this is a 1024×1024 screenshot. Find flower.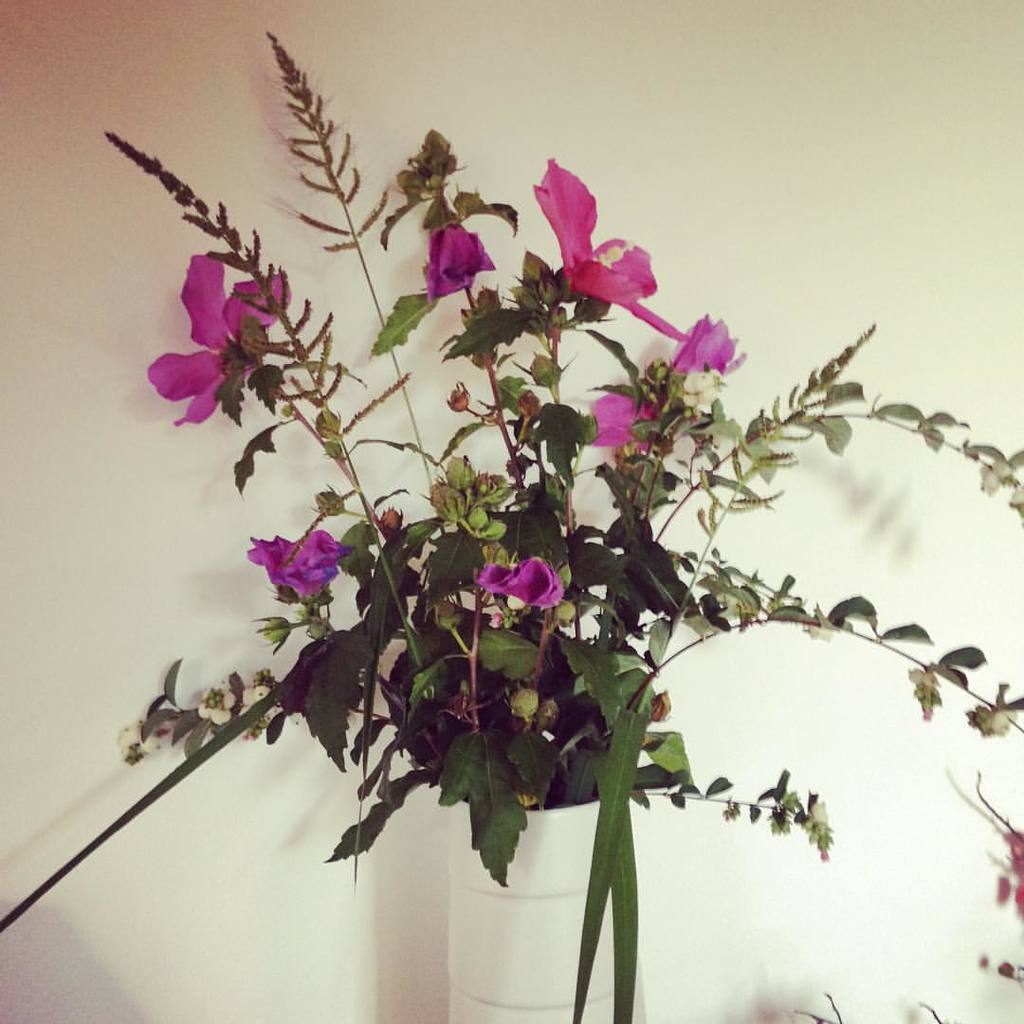
Bounding box: 401,187,505,286.
